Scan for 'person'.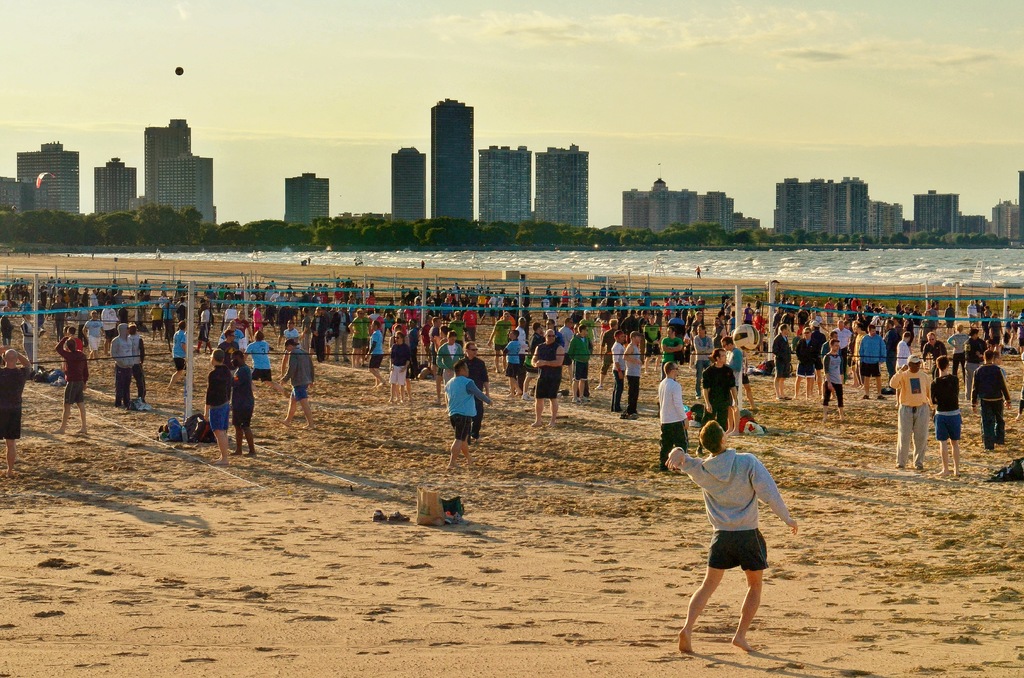
Scan result: x1=662 y1=299 x2=668 y2=316.
